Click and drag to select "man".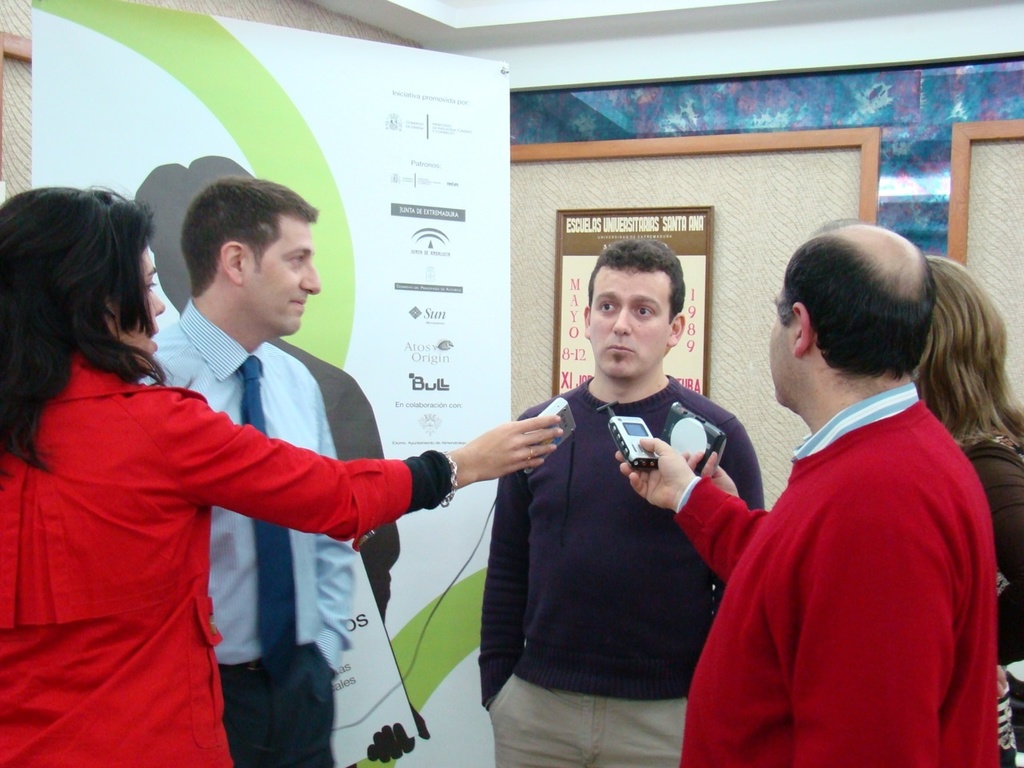
Selection: 478 238 766 767.
